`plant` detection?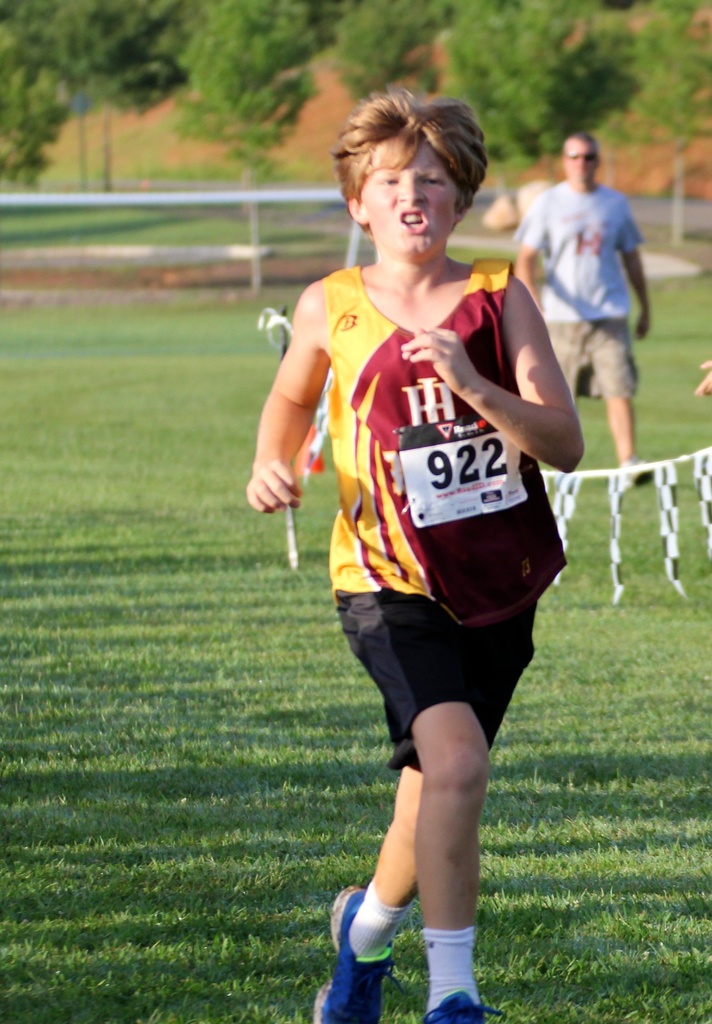
bbox=(168, 31, 320, 195)
